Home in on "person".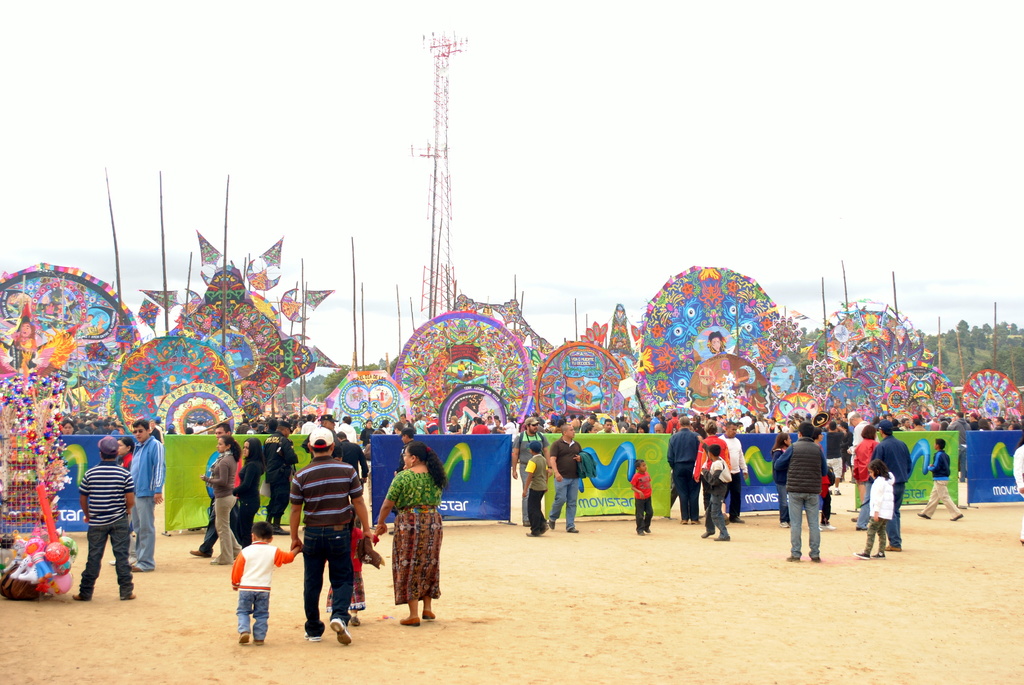
Homed in at pyautogui.locateOnScreen(376, 439, 447, 624).
